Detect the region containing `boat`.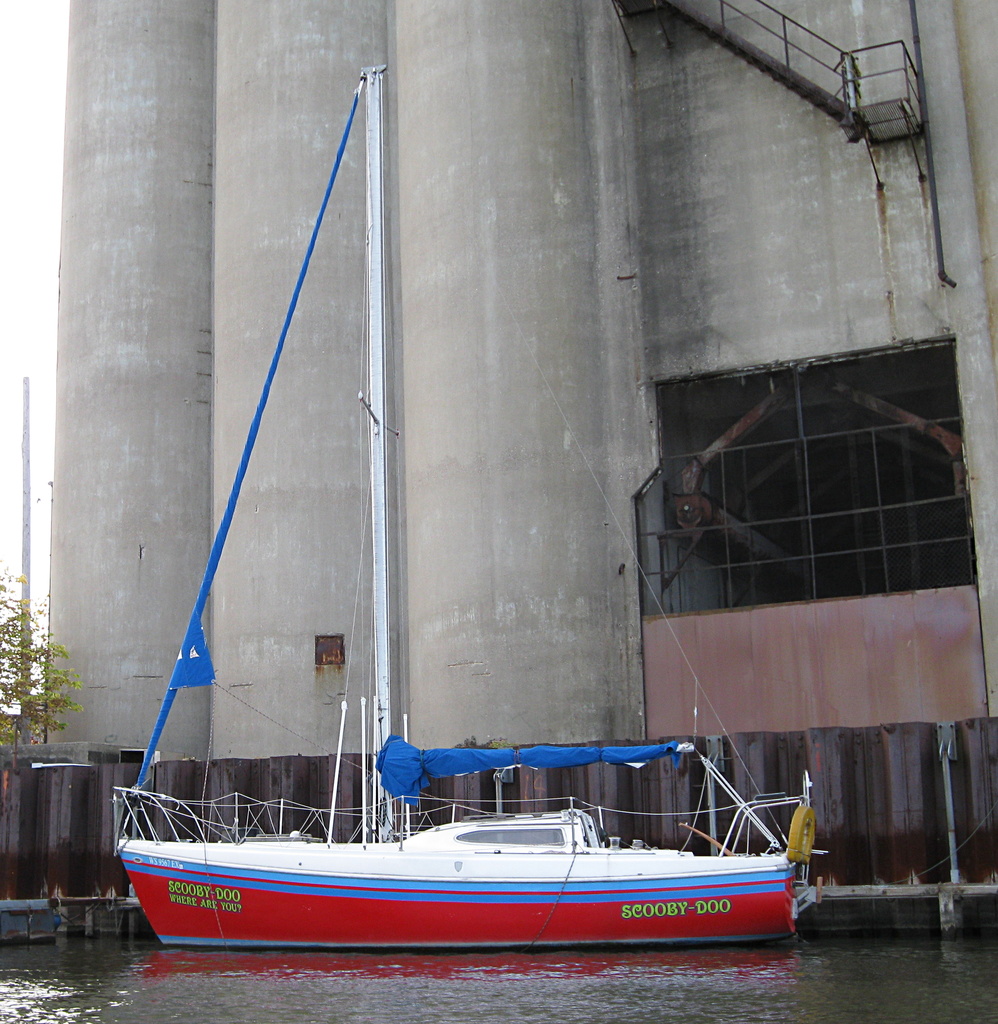
[x1=122, y1=756, x2=872, y2=970].
